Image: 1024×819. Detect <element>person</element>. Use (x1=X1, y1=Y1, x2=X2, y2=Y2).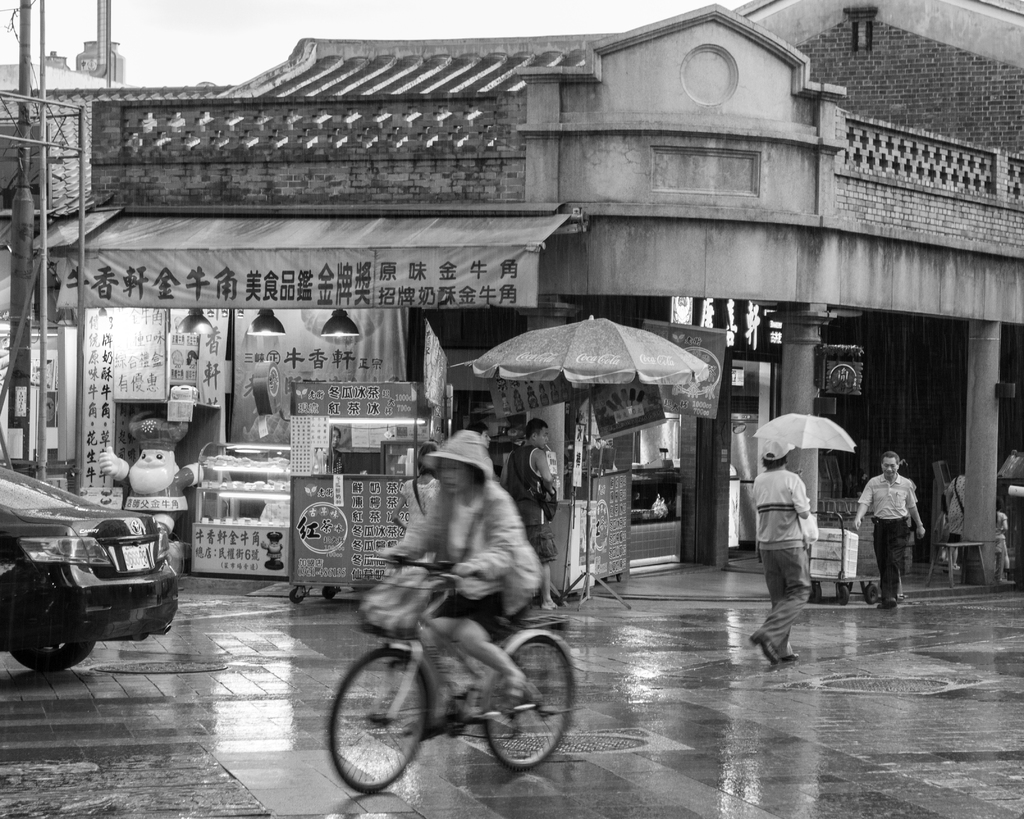
(x1=865, y1=447, x2=927, y2=611).
